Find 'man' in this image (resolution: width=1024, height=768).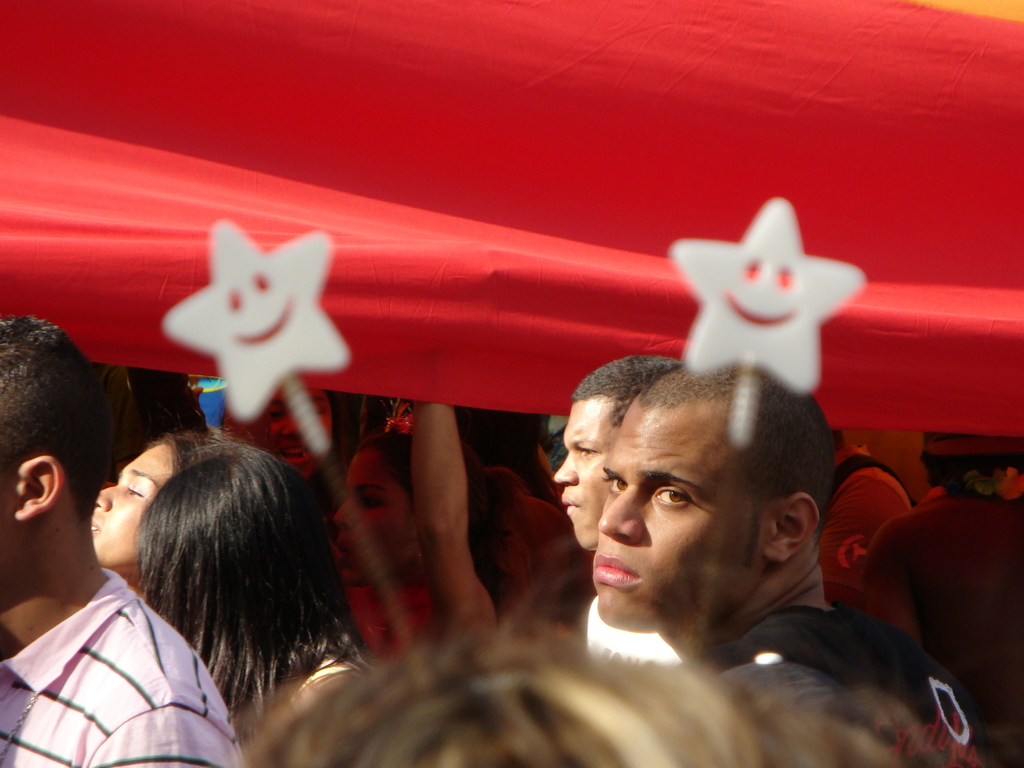
<bbox>551, 349, 690, 664</bbox>.
